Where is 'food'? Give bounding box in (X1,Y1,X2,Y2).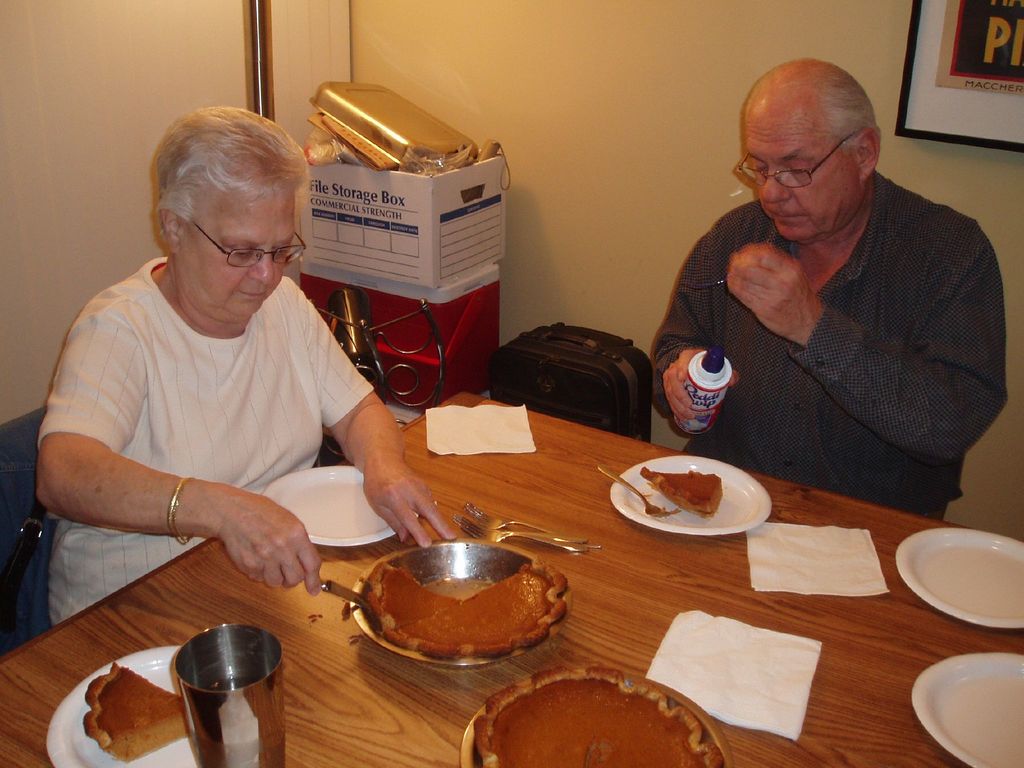
(474,662,721,767).
